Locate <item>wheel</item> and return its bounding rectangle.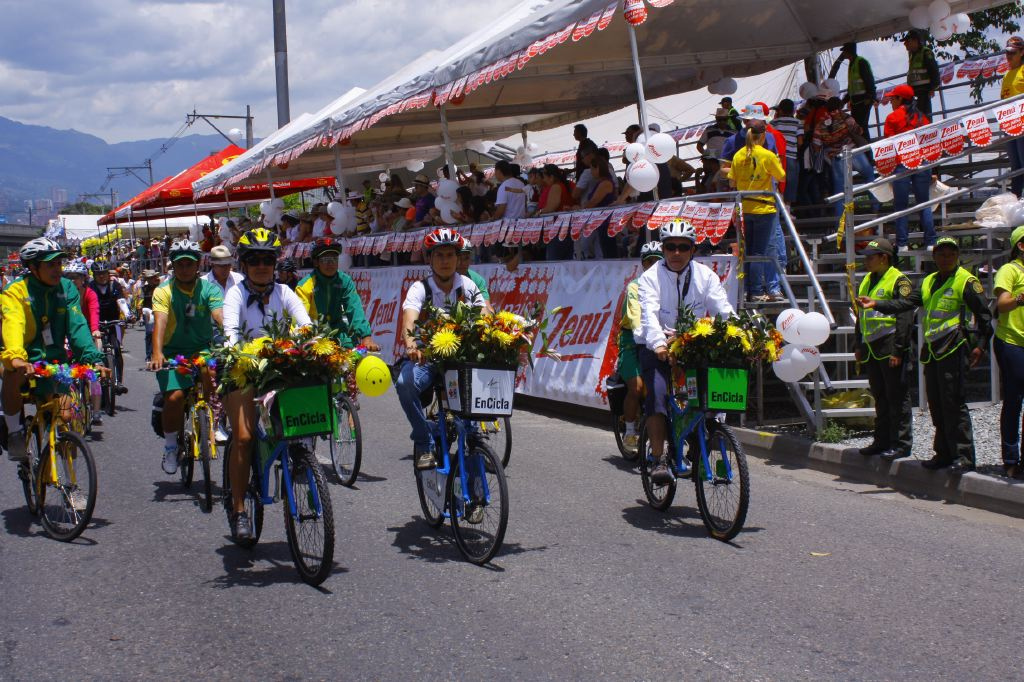
box=[32, 435, 94, 543].
